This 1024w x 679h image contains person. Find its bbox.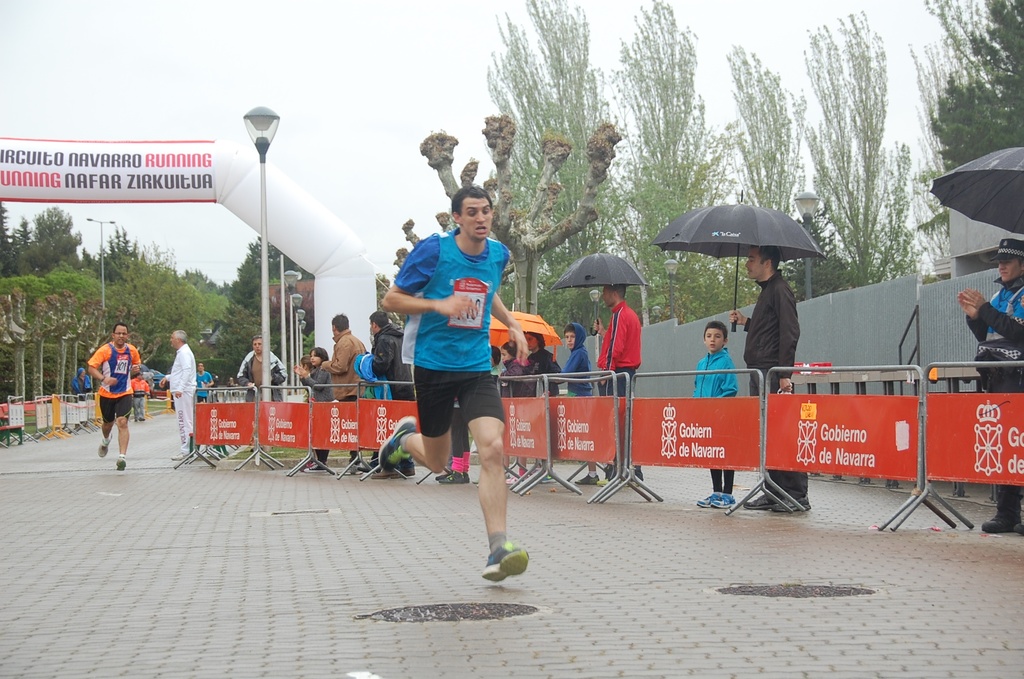
{"x1": 691, "y1": 320, "x2": 737, "y2": 507}.
